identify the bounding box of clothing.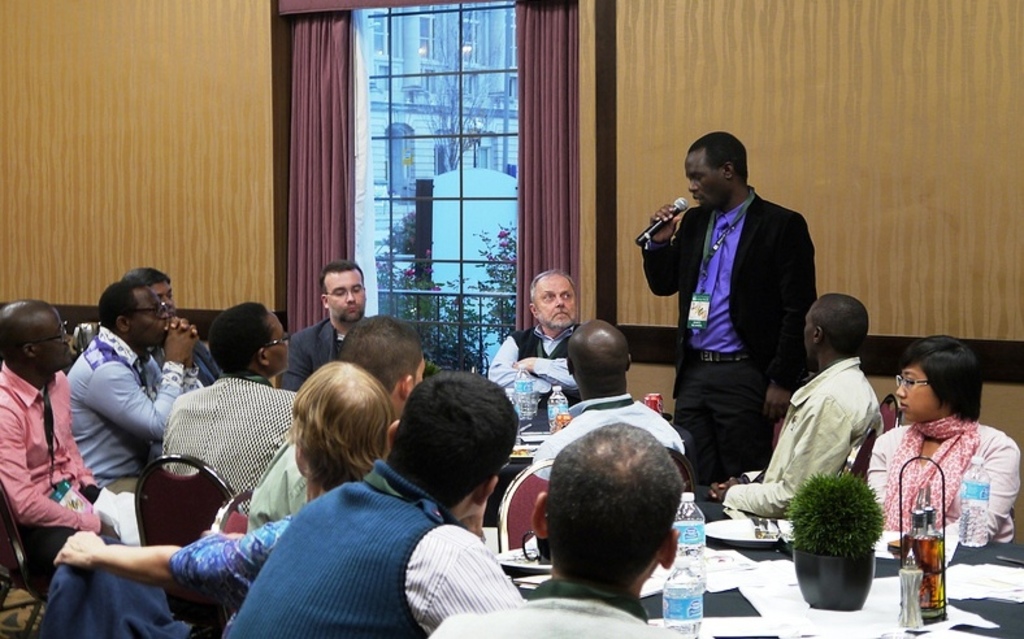
{"x1": 159, "y1": 369, "x2": 314, "y2": 490}.
